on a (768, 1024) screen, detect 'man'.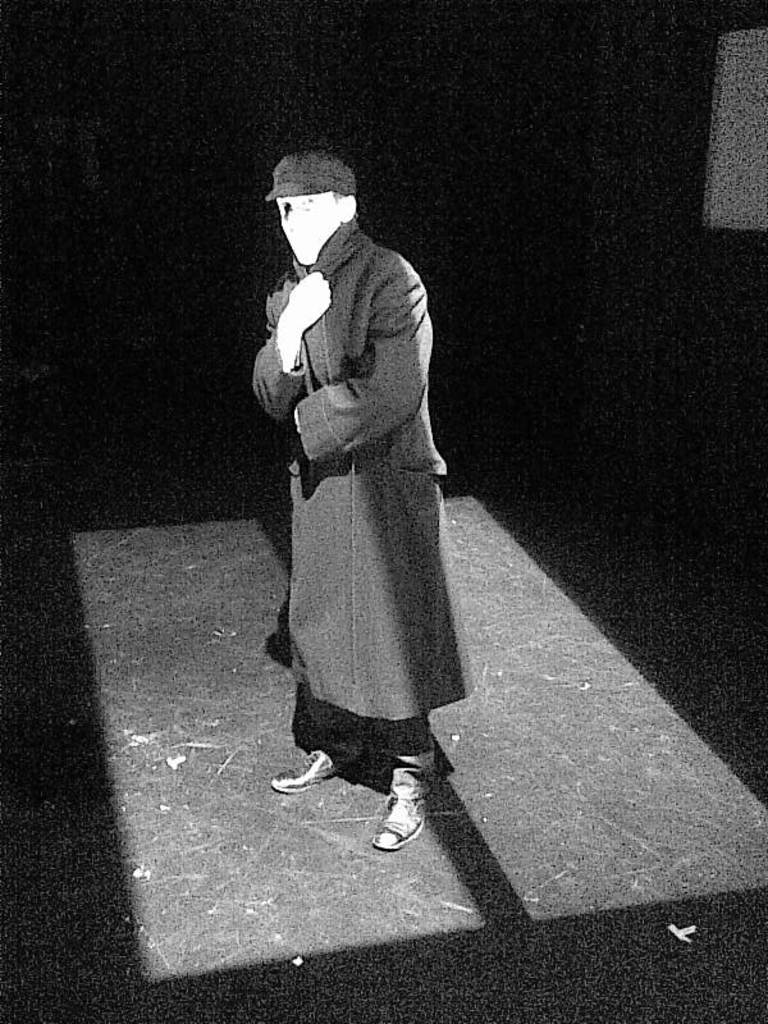
left=251, top=148, right=477, bottom=852.
